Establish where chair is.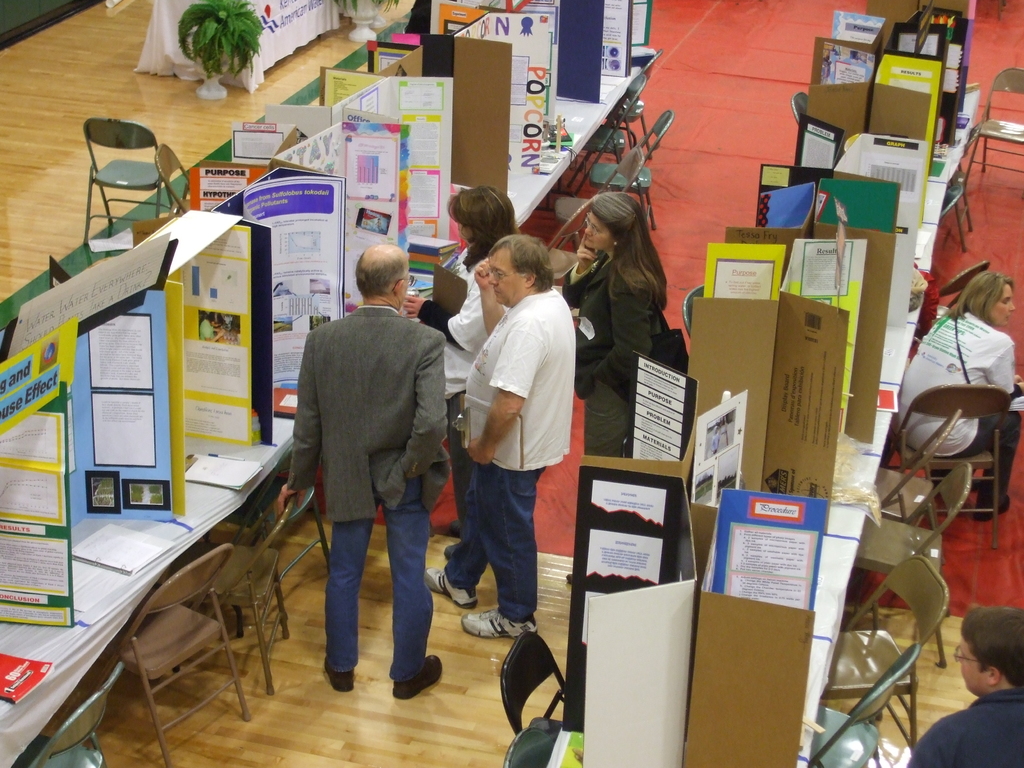
Established at 164,496,297,697.
